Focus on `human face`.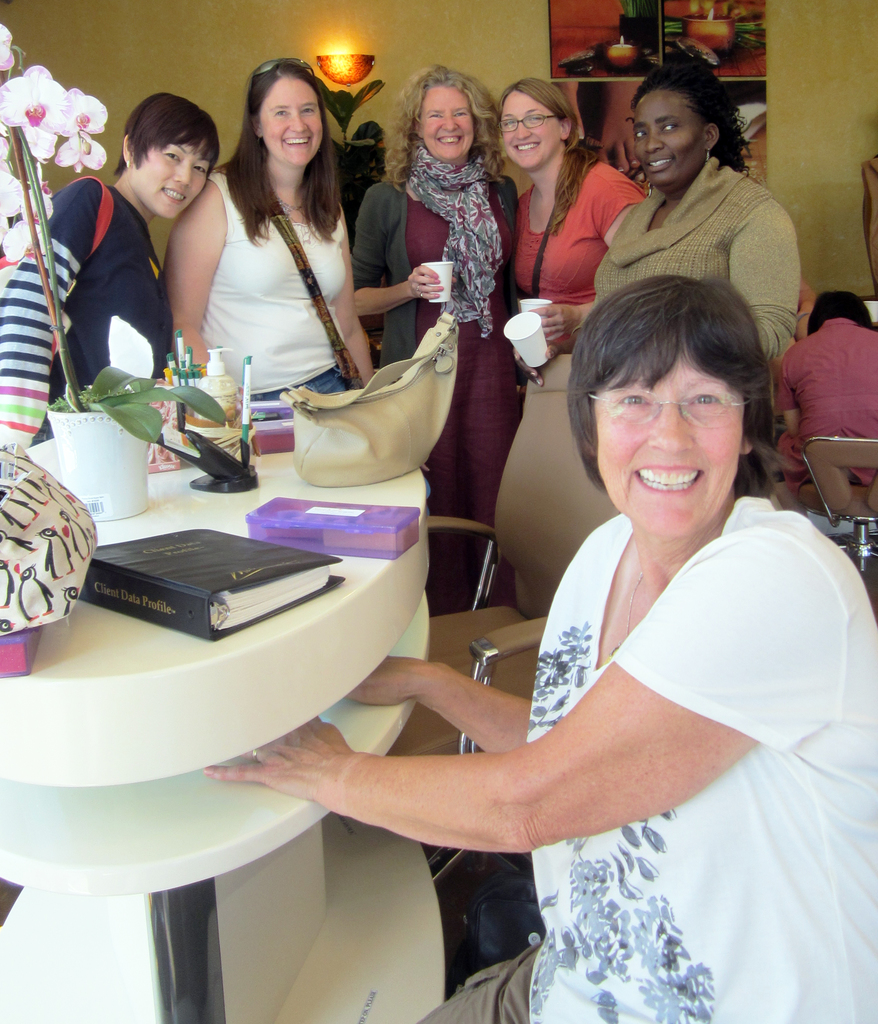
Focused at region(423, 82, 478, 157).
